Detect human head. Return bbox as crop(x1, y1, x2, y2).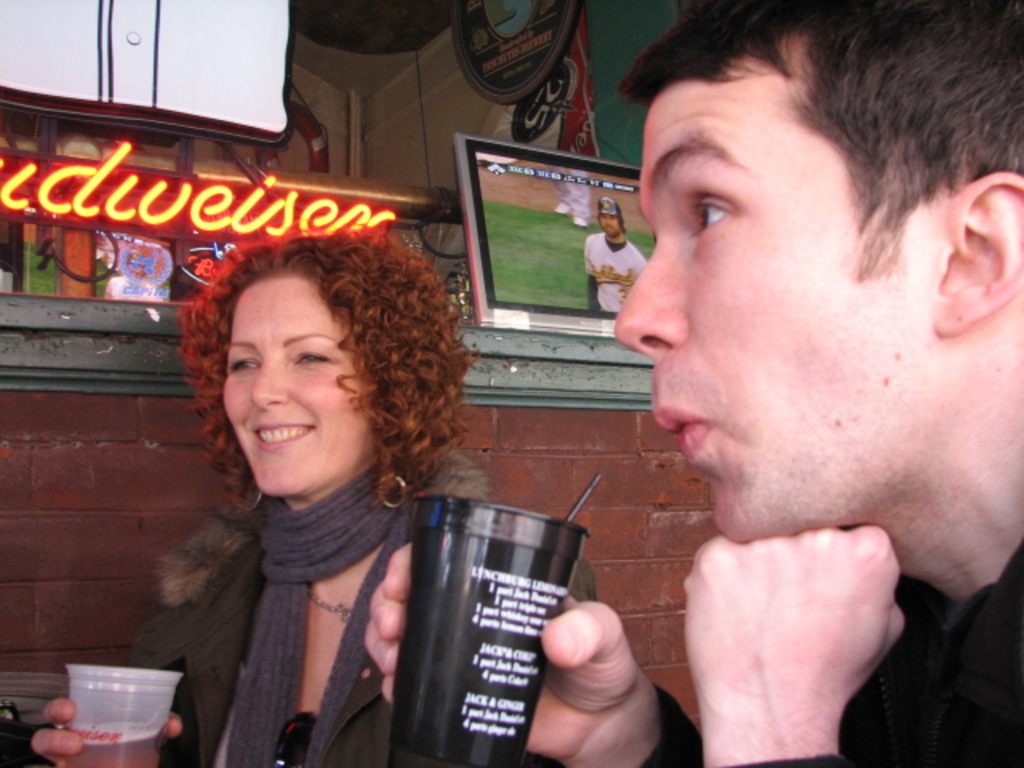
crop(624, 29, 995, 525).
